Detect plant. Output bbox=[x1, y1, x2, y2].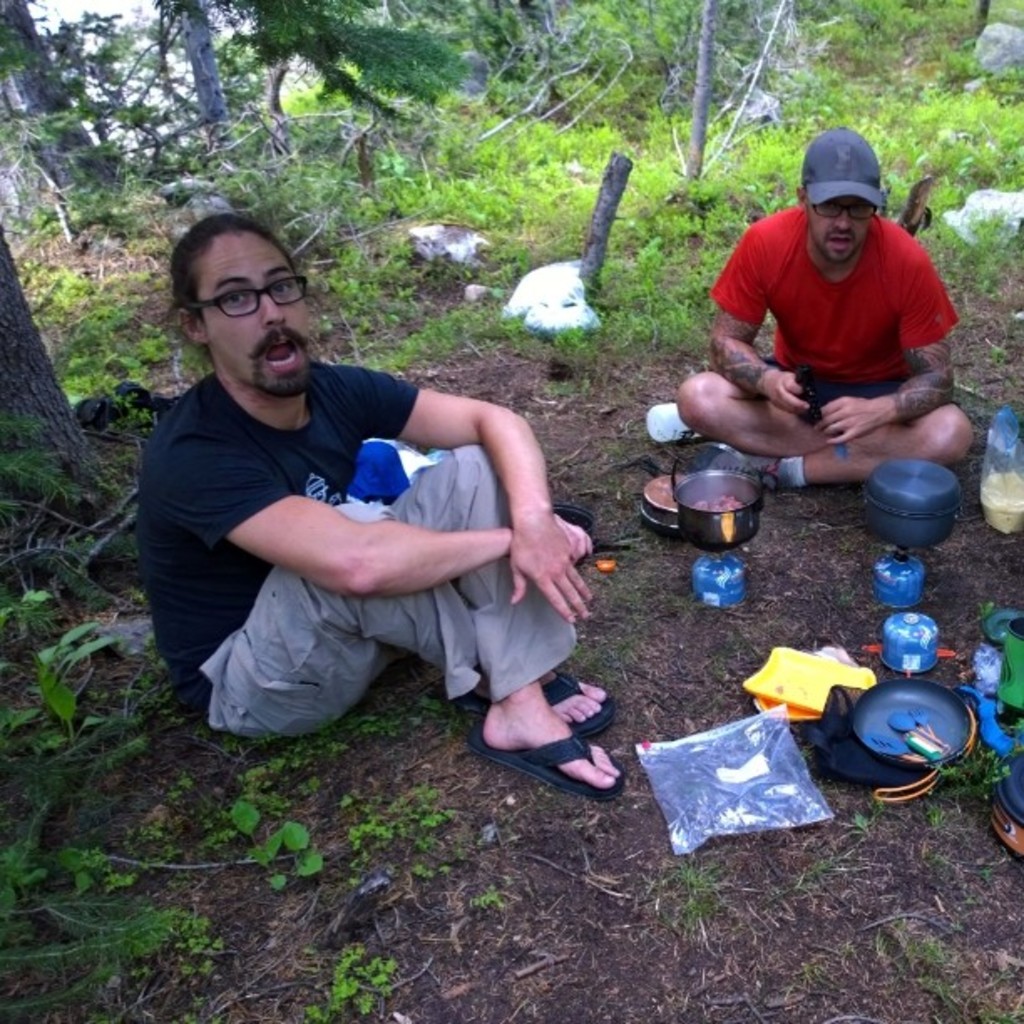
bbox=[303, 939, 403, 1022].
